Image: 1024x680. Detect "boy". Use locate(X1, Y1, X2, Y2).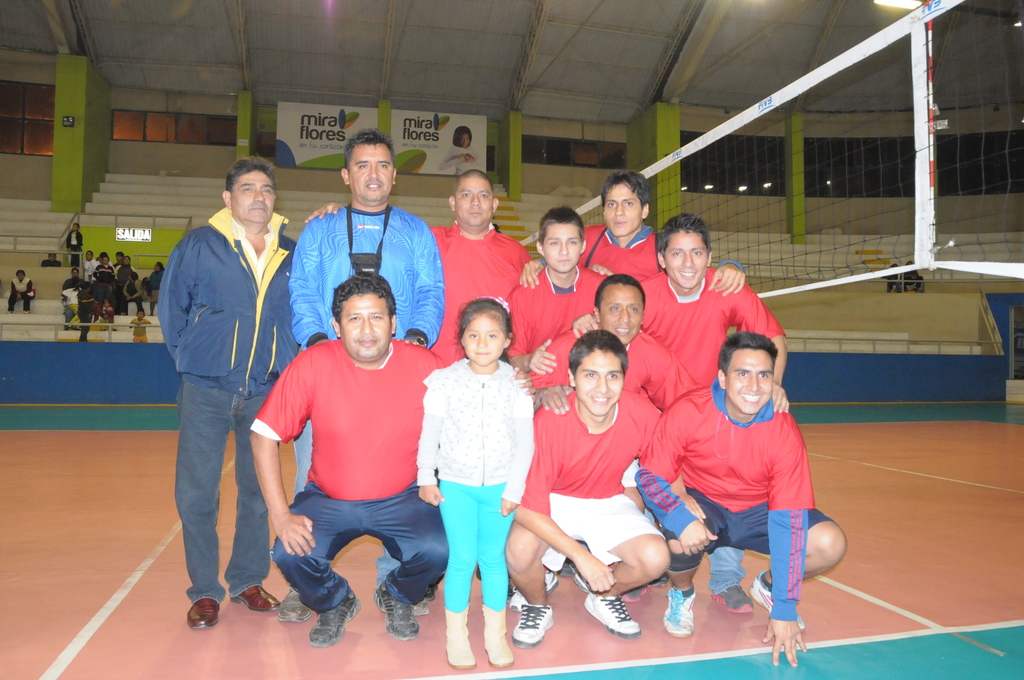
locate(246, 274, 531, 634).
